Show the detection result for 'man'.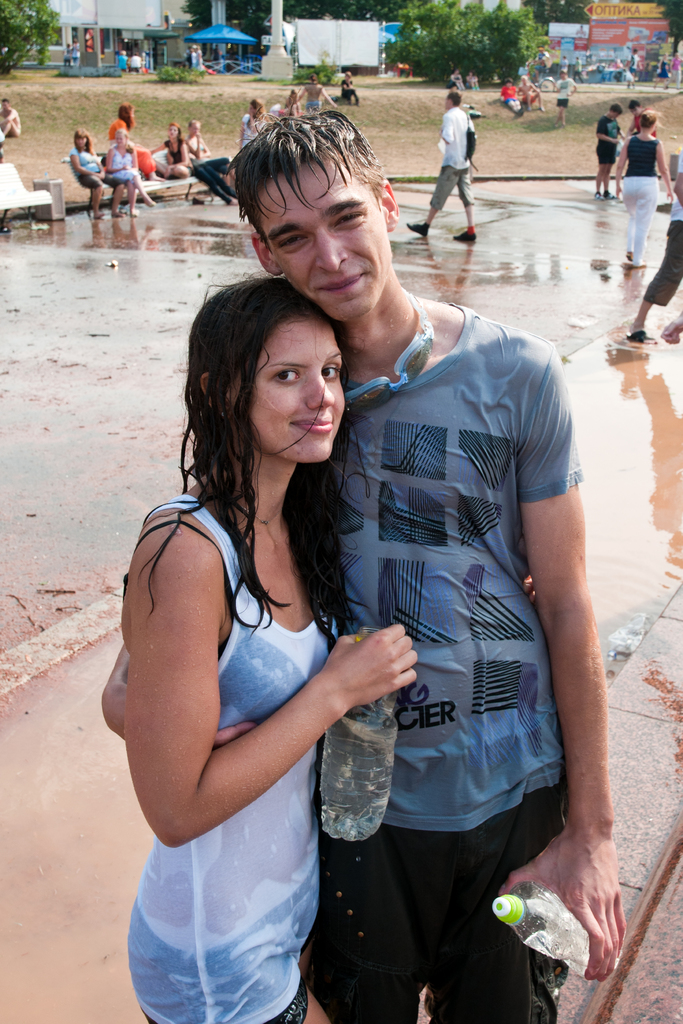
<box>625,147,682,345</box>.
